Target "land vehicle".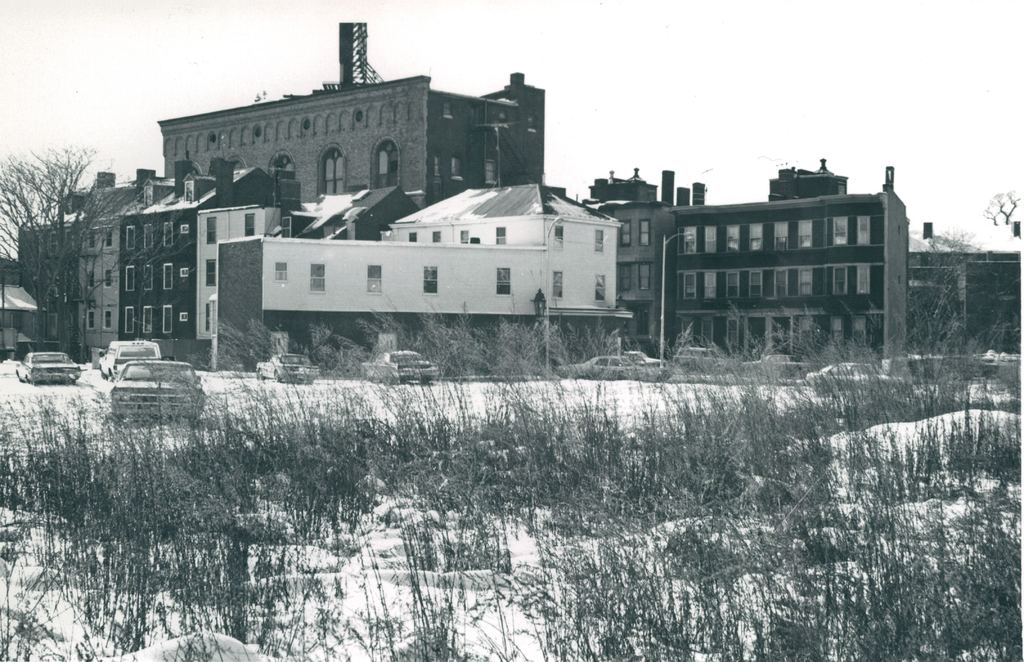
Target region: [112,360,201,417].
